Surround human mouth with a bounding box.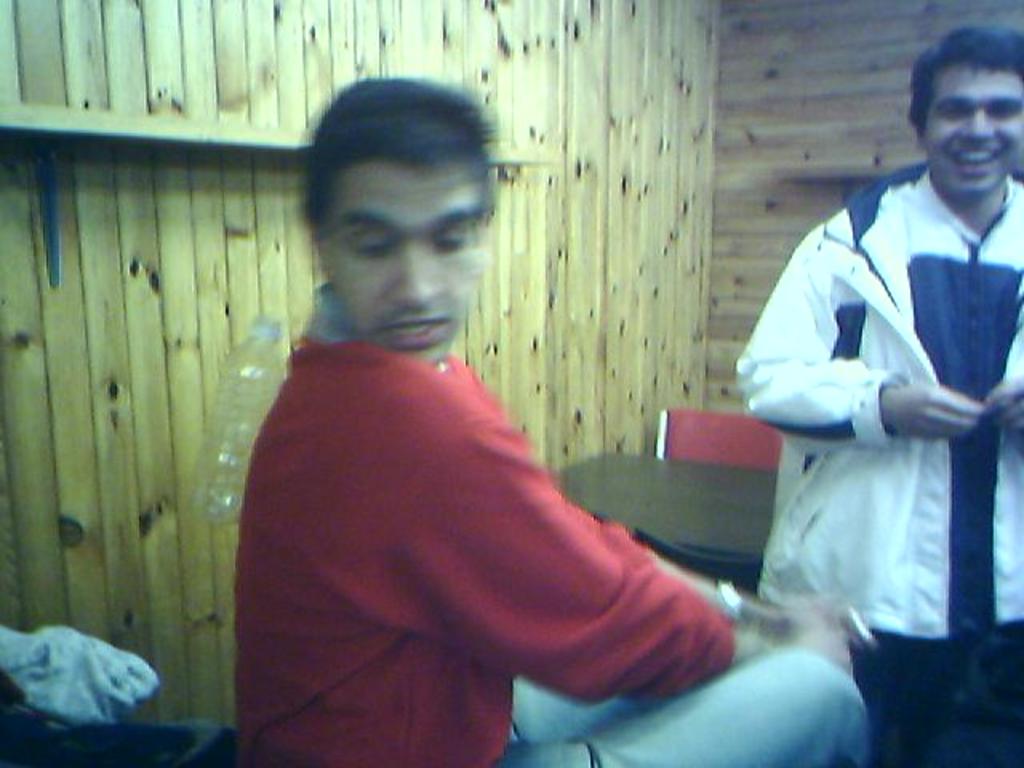
x1=954 y1=142 x2=998 y2=179.
